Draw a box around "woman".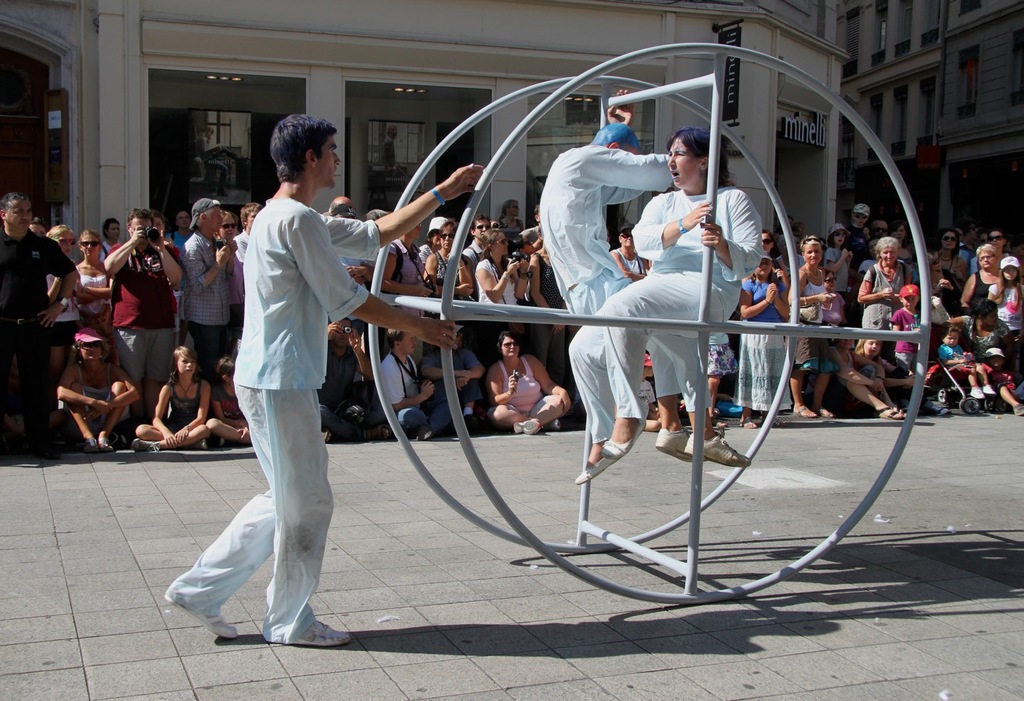
<box>579,109,767,519</box>.
